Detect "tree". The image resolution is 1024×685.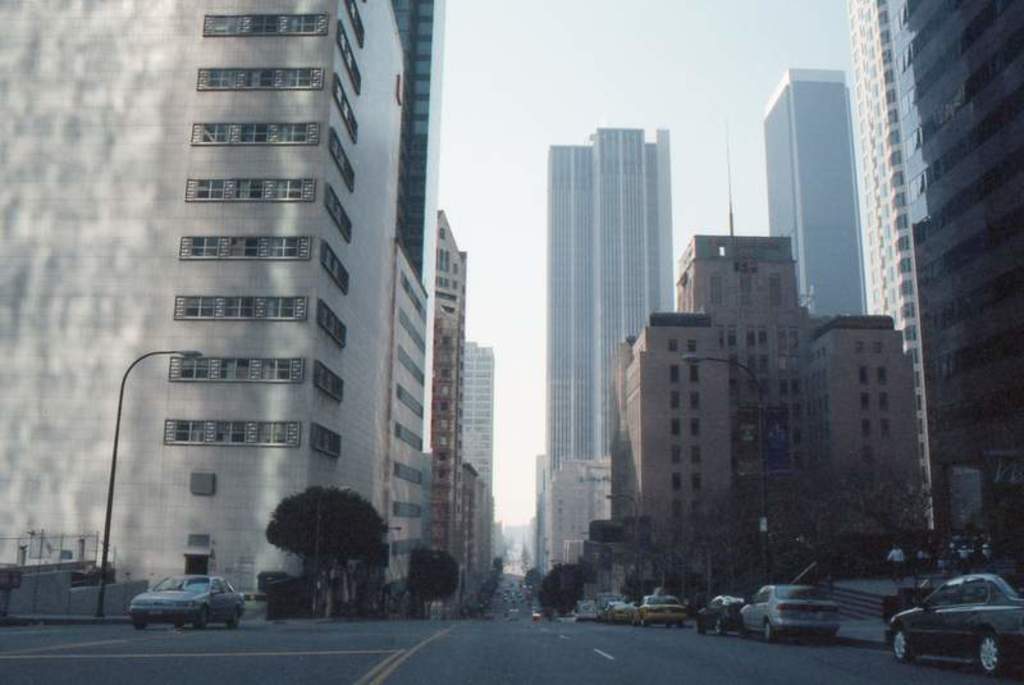
locate(407, 549, 454, 621).
